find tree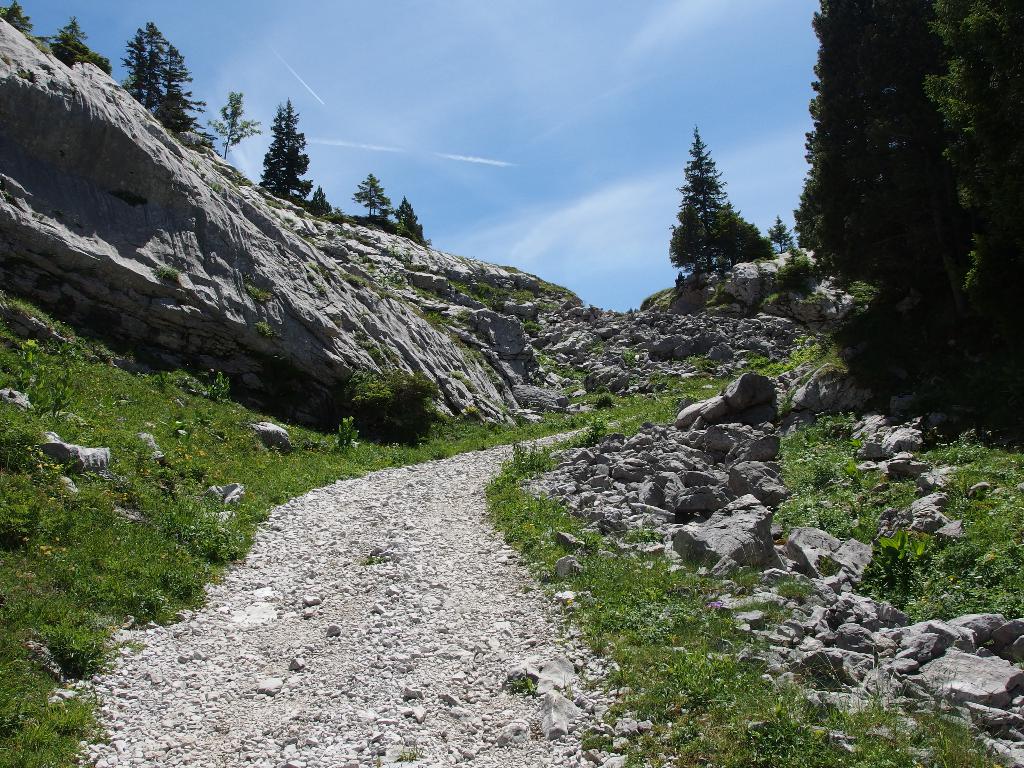
region(788, 0, 1023, 452)
